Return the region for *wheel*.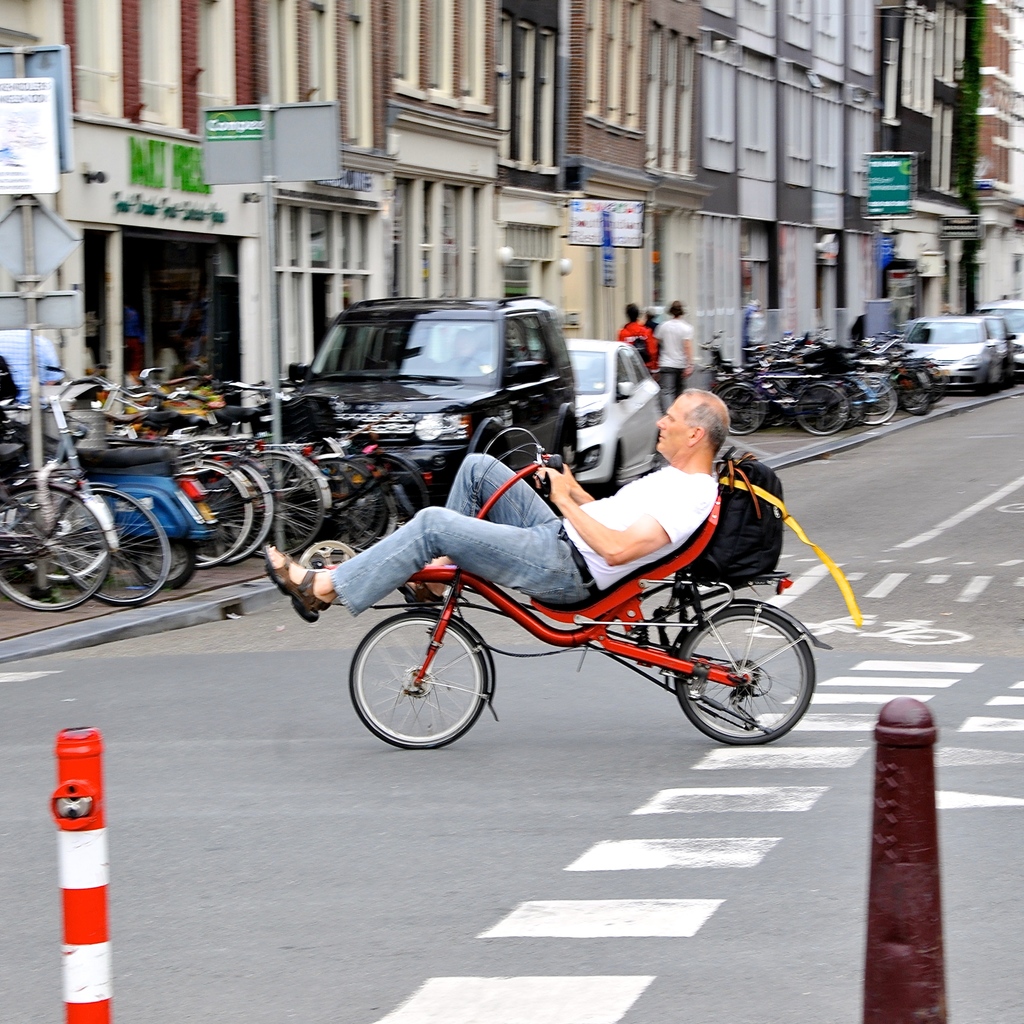
bbox(846, 377, 902, 432).
